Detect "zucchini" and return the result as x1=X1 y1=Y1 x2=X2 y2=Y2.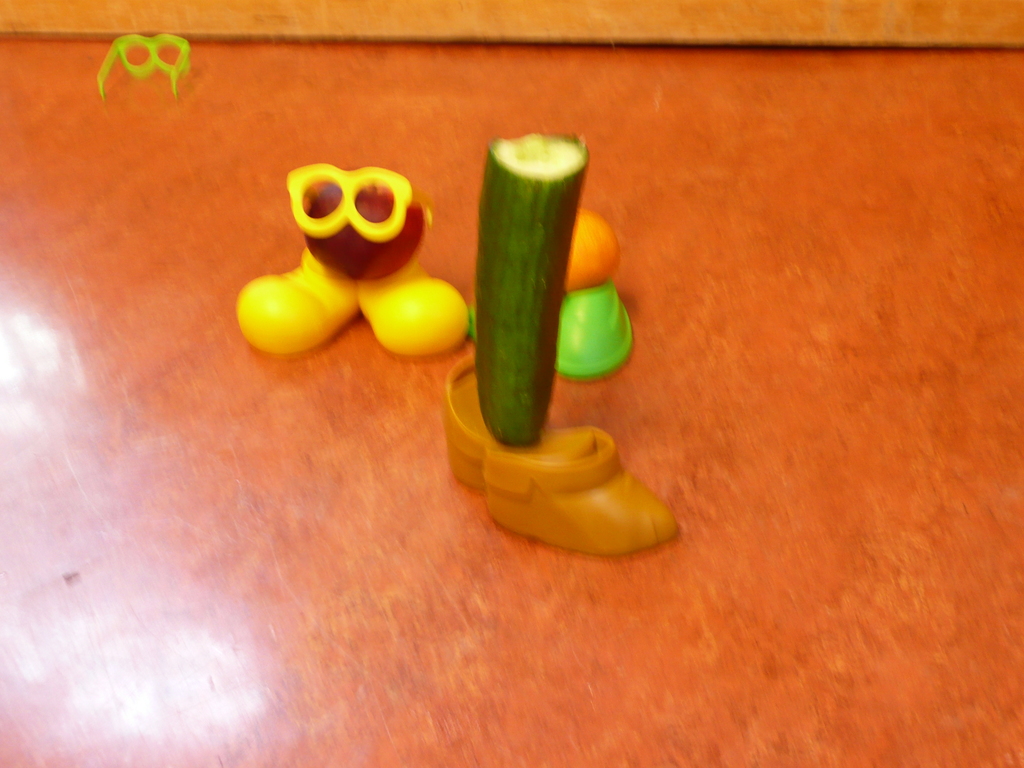
x1=457 y1=90 x2=588 y2=444.
